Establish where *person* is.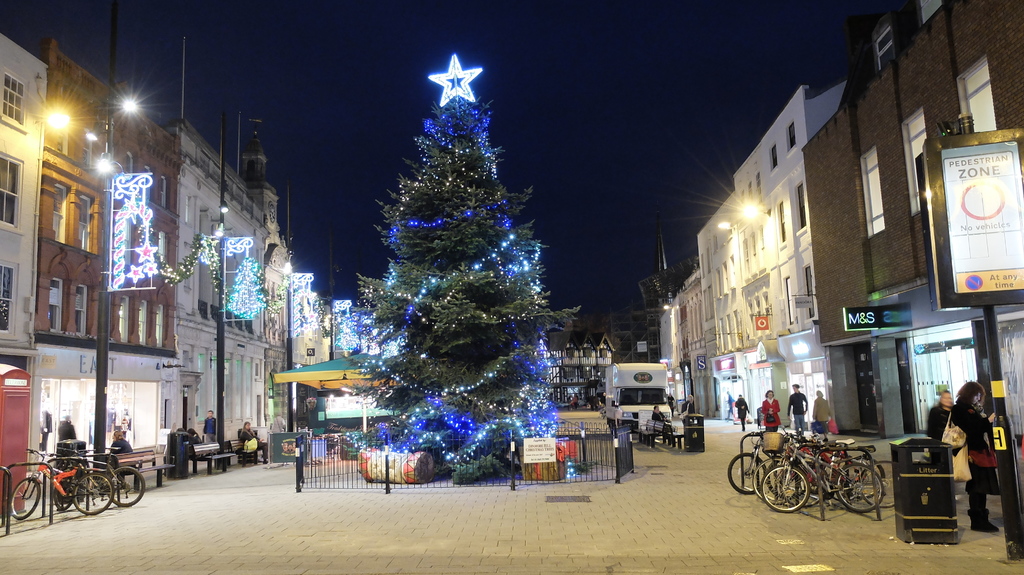
Established at (42, 402, 51, 451).
